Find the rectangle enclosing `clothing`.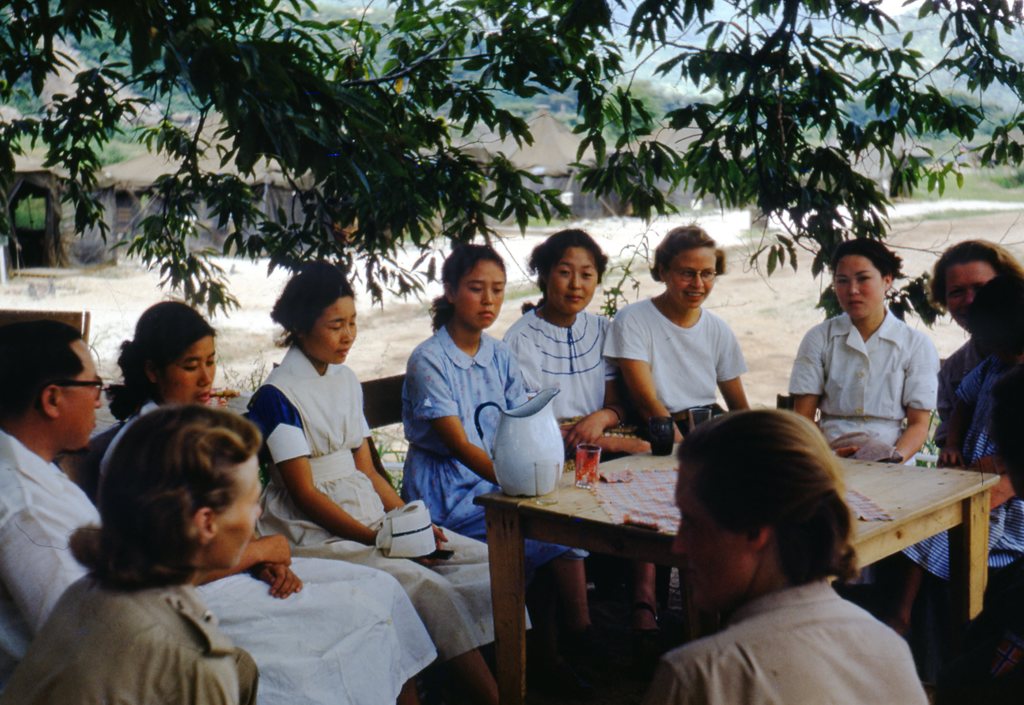
rect(785, 309, 938, 471).
